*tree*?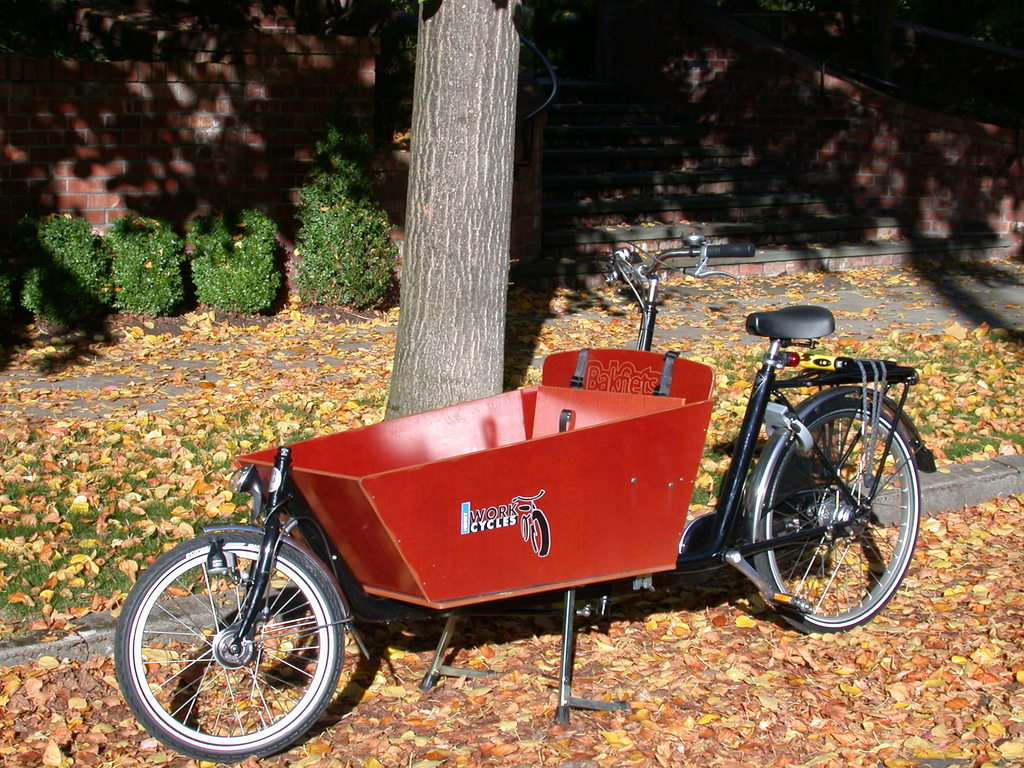
374, 0, 530, 424
